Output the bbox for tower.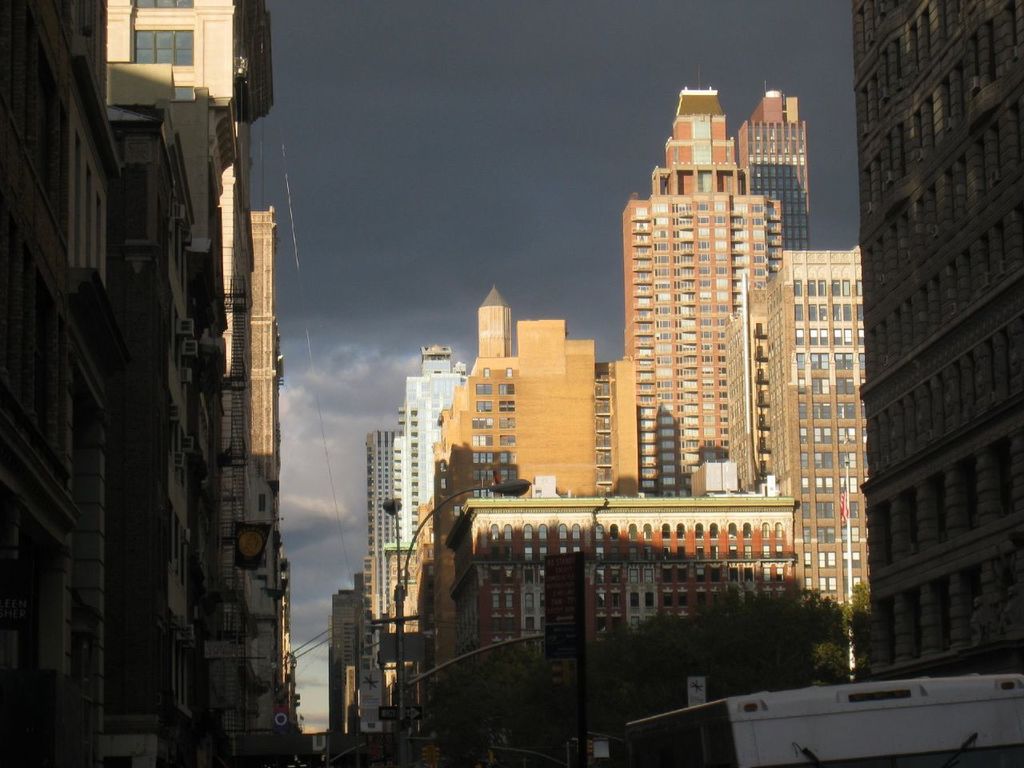
crop(854, 0, 1023, 674).
